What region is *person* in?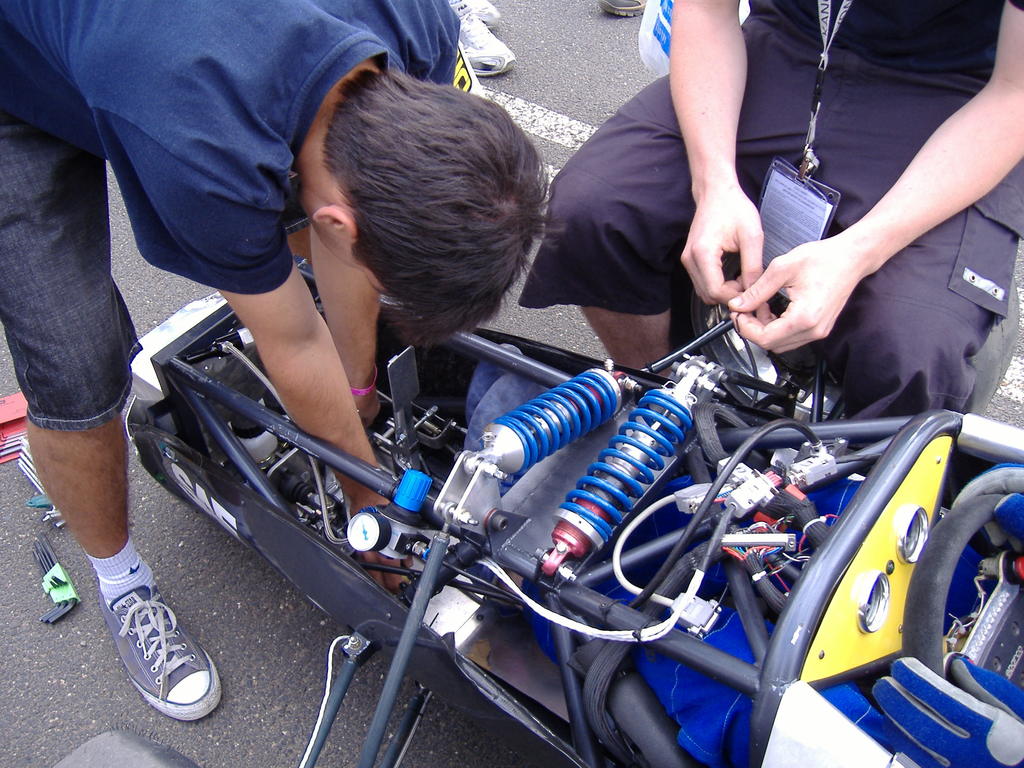
514, 0, 1023, 451.
